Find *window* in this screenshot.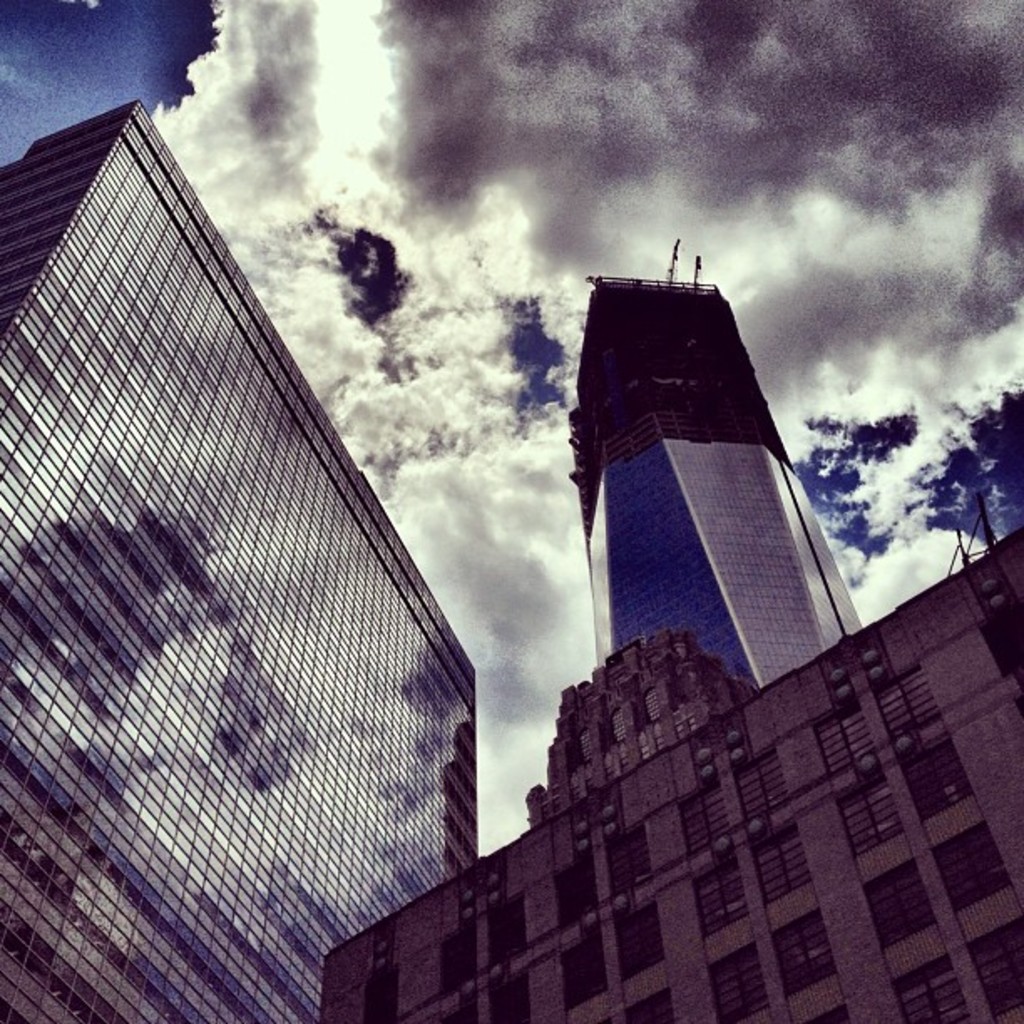
The bounding box for *window* is left=601, top=813, right=653, bottom=897.
